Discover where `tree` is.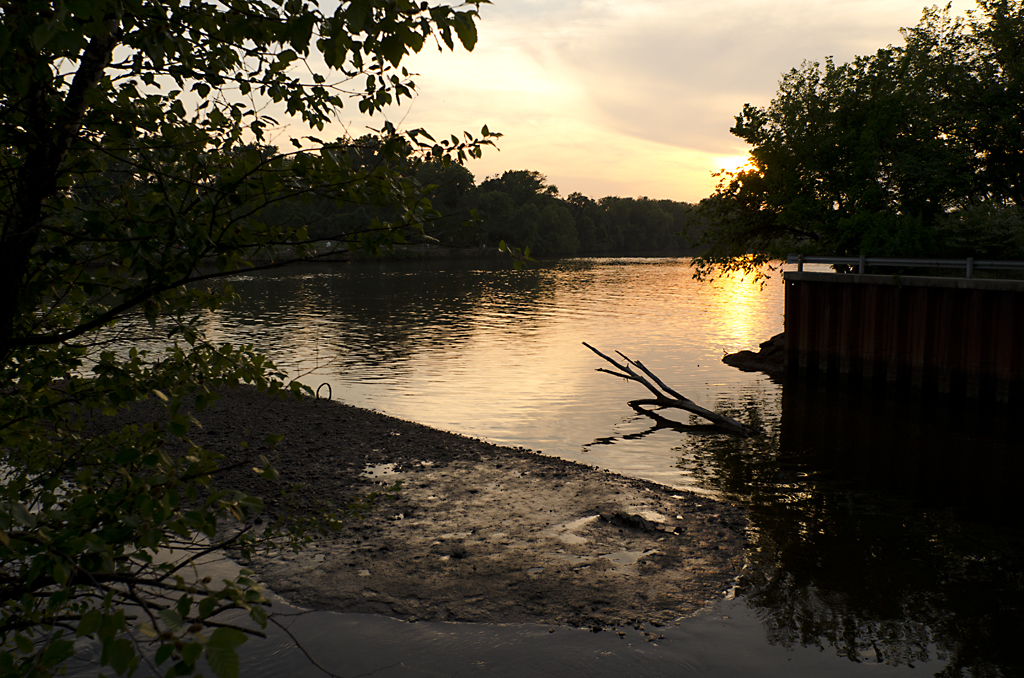
Discovered at (684,0,1023,288).
